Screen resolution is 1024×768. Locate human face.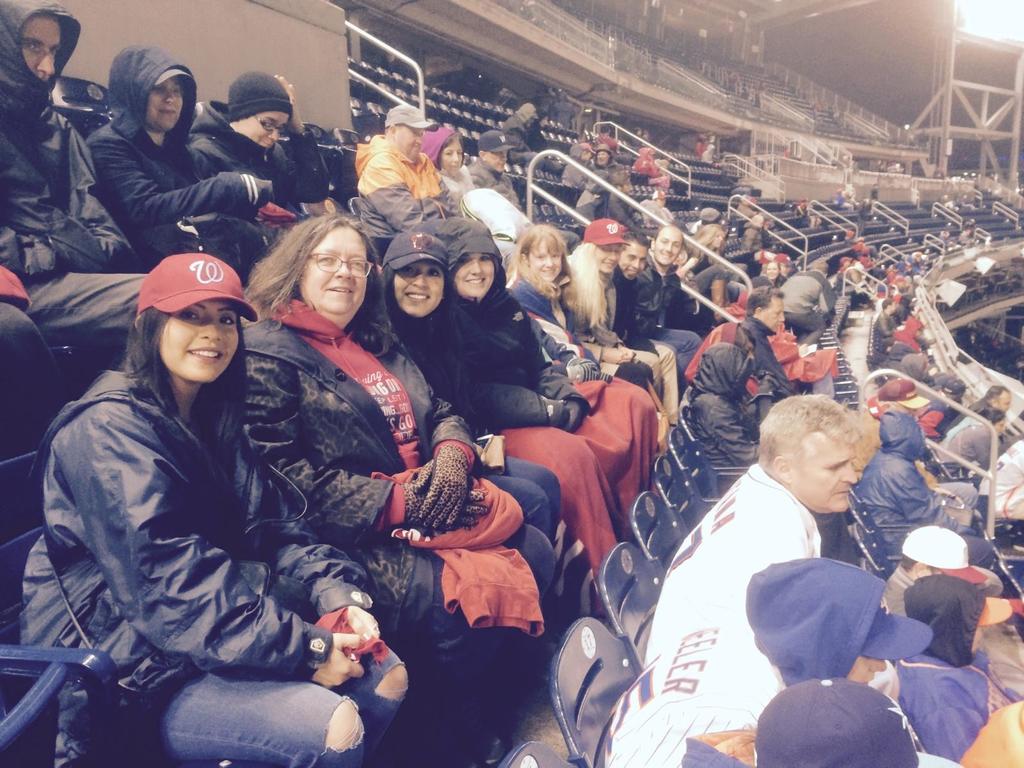
detection(145, 76, 182, 125).
